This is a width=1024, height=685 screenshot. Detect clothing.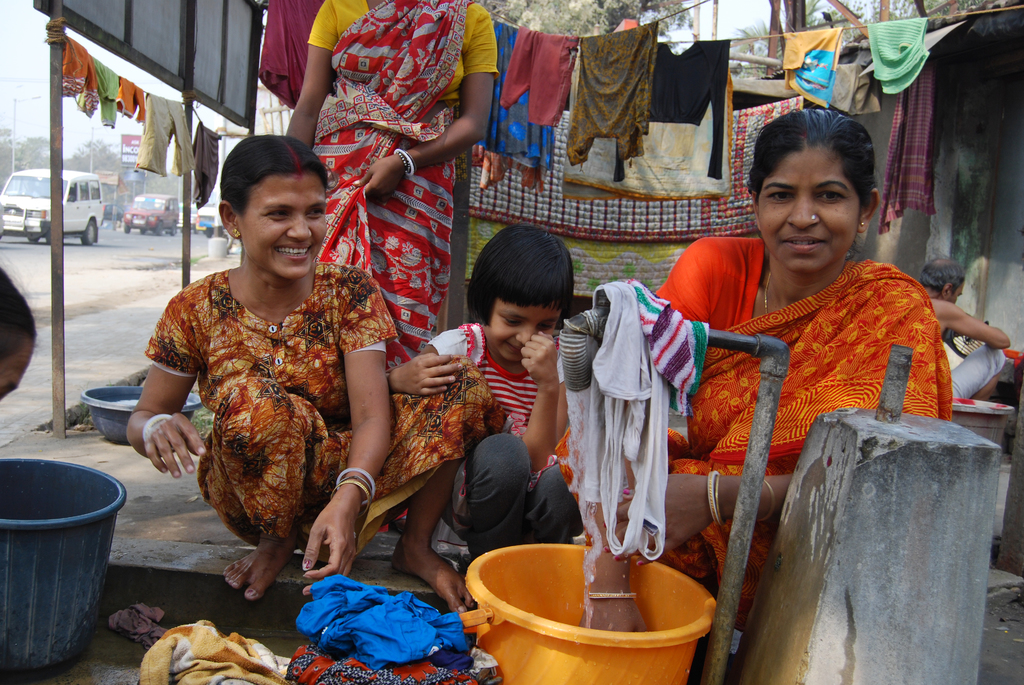
box(510, 32, 561, 127).
